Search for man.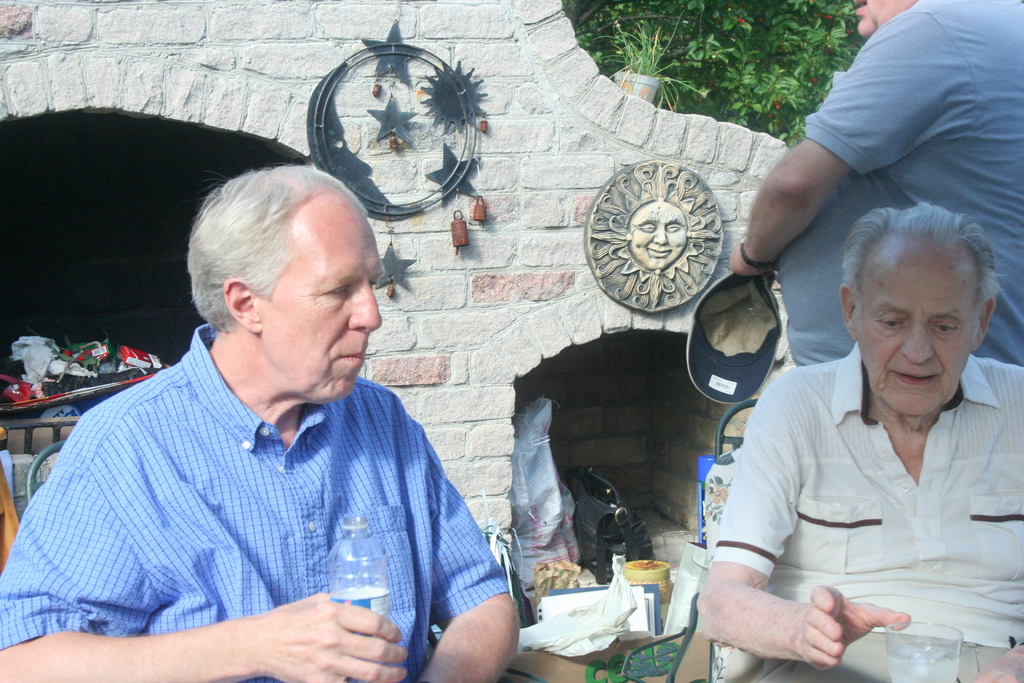
Found at BBox(698, 199, 1023, 682).
